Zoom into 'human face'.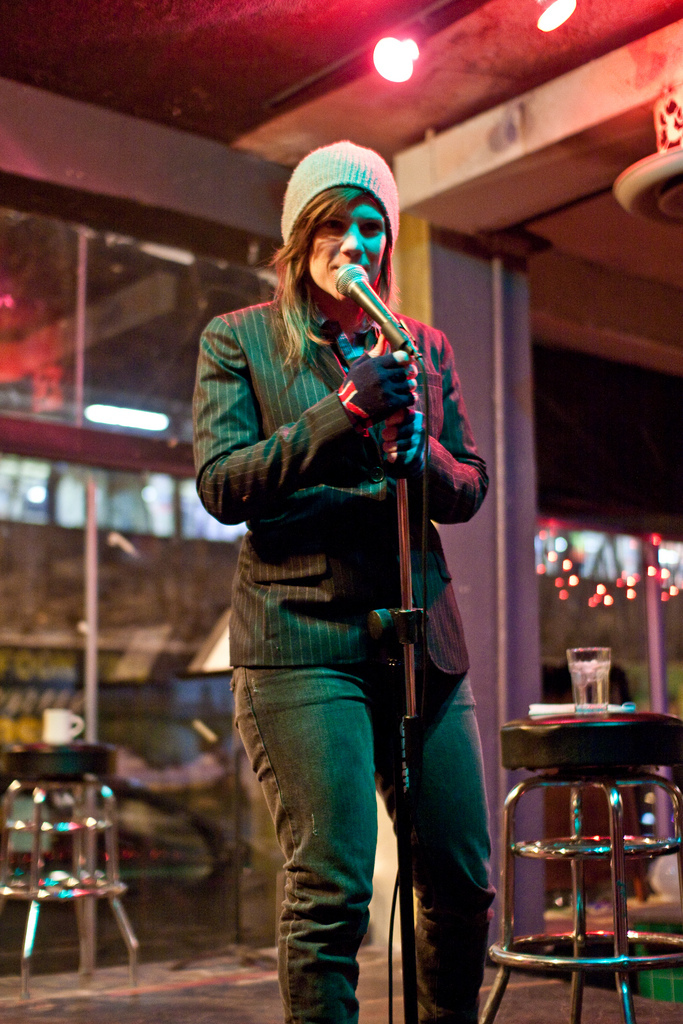
Zoom target: bbox=(309, 192, 387, 304).
